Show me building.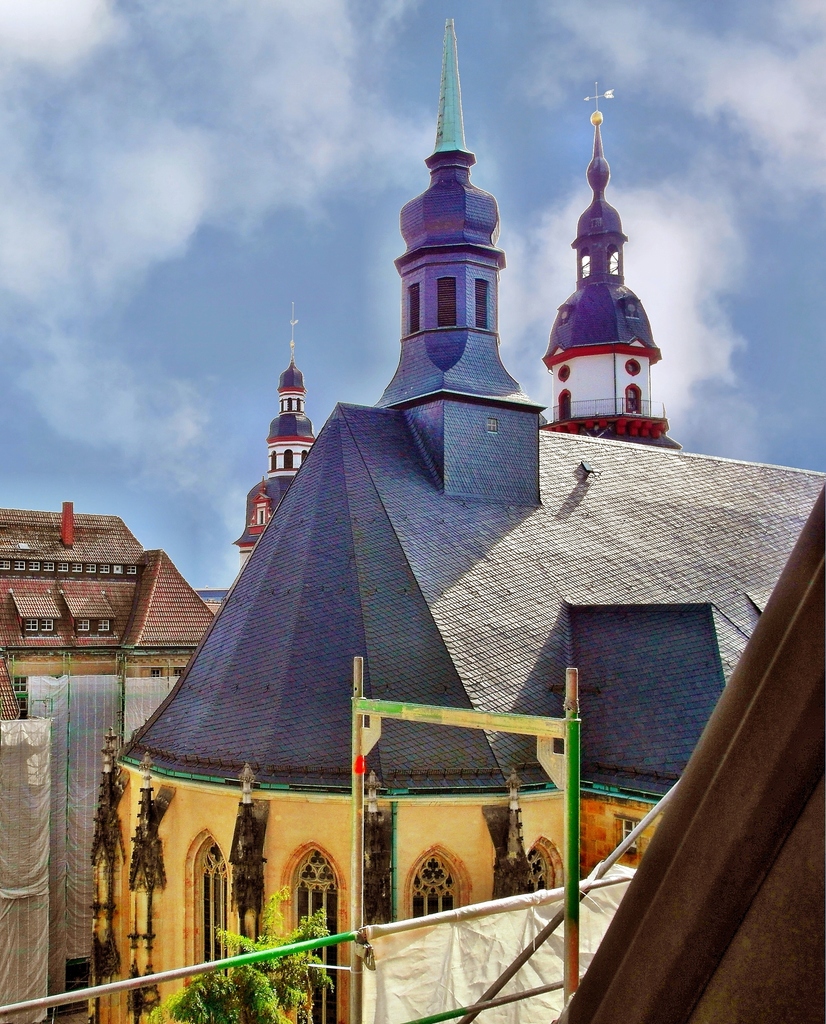
building is here: box=[0, 505, 141, 577].
